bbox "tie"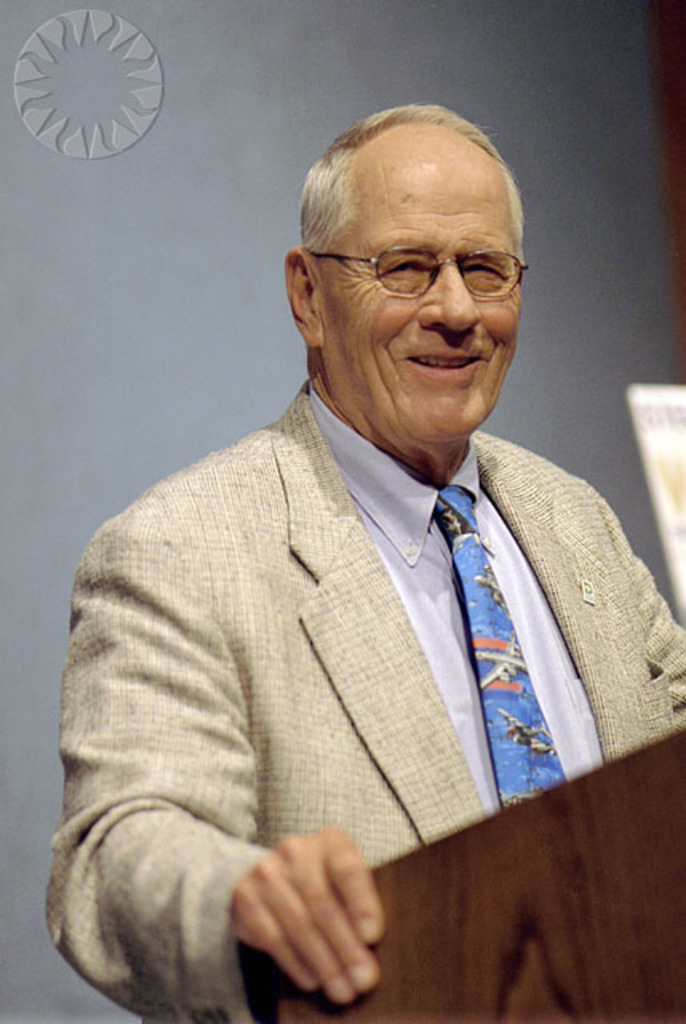
(427, 485, 571, 810)
